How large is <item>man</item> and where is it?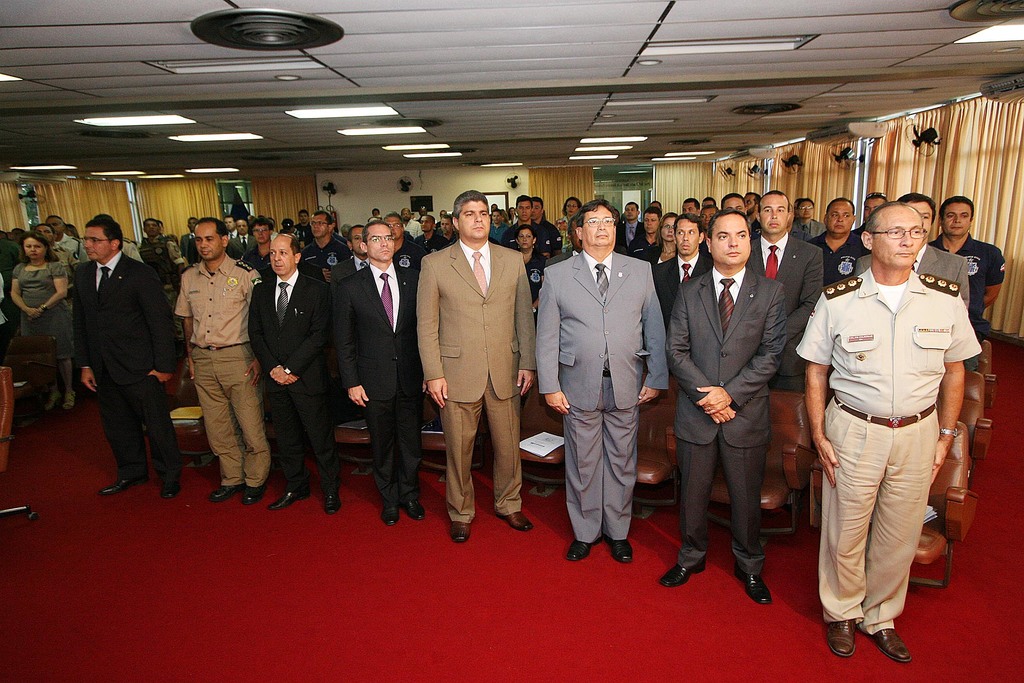
Bounding box: BBox(421, 215, 444, 255).
